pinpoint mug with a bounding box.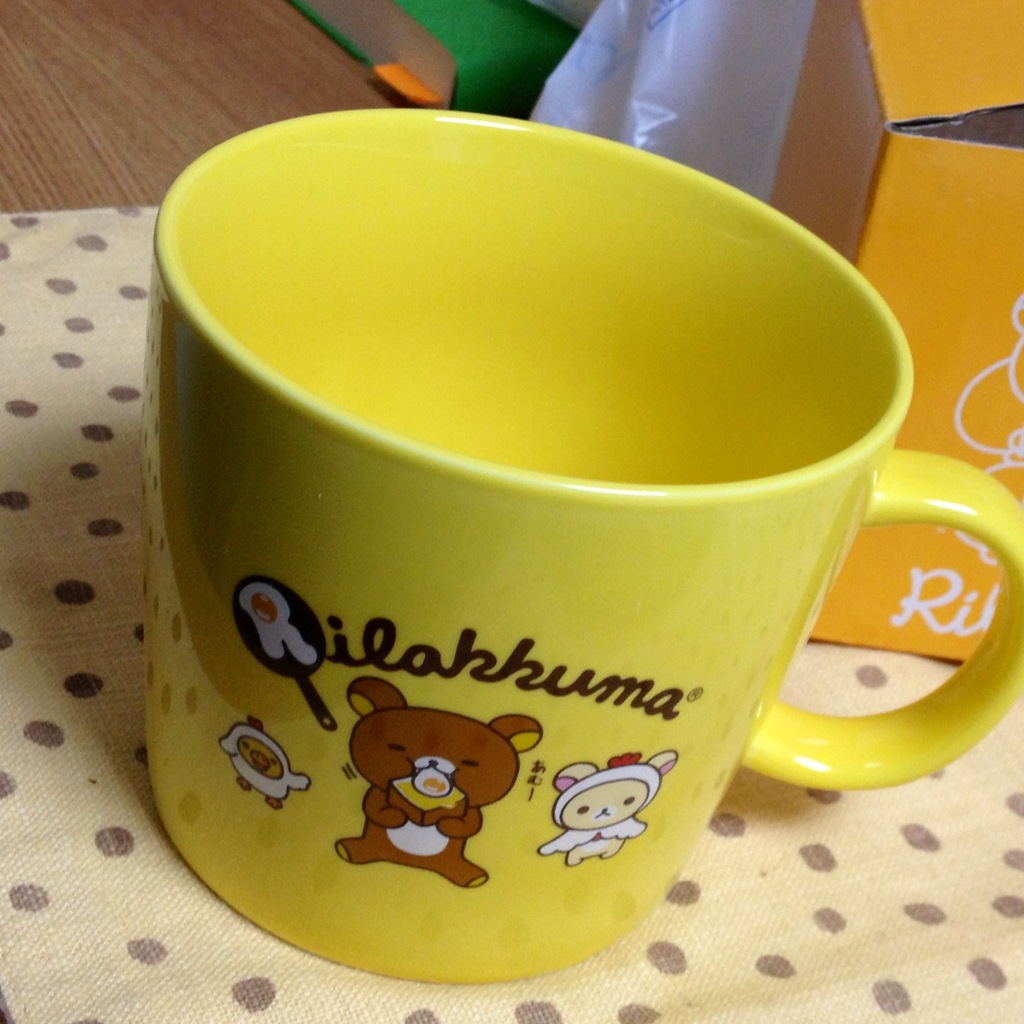
detection(152, 109, 1023, 979).
